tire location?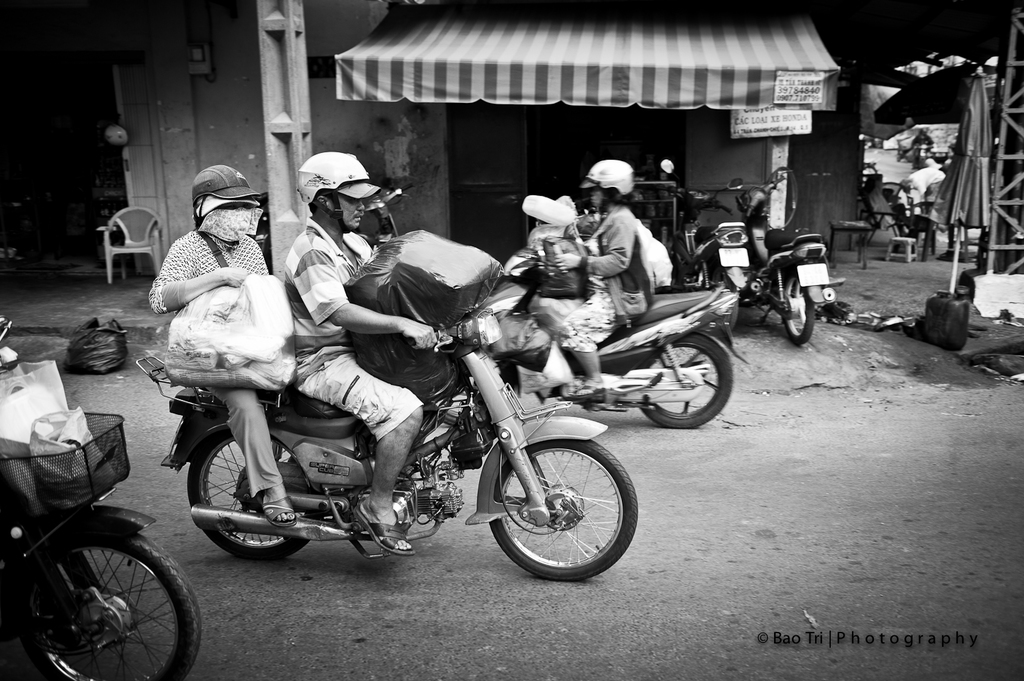
479, 369, 522, 433
